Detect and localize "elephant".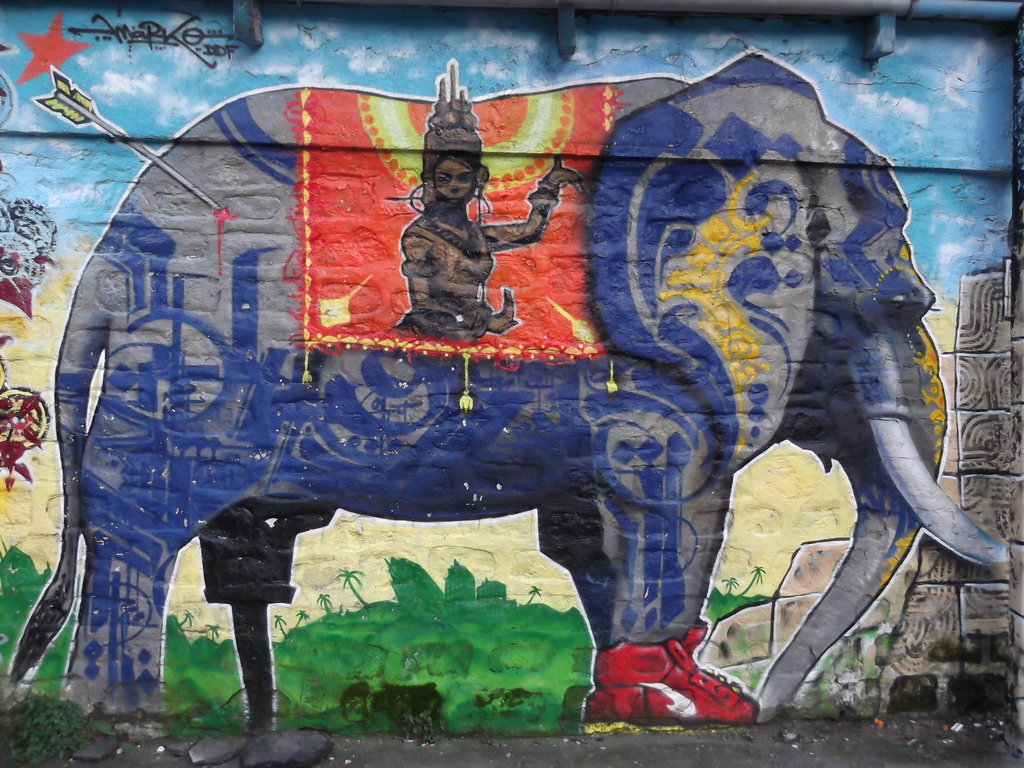
Localized at (13, 54, 1011, 725).
